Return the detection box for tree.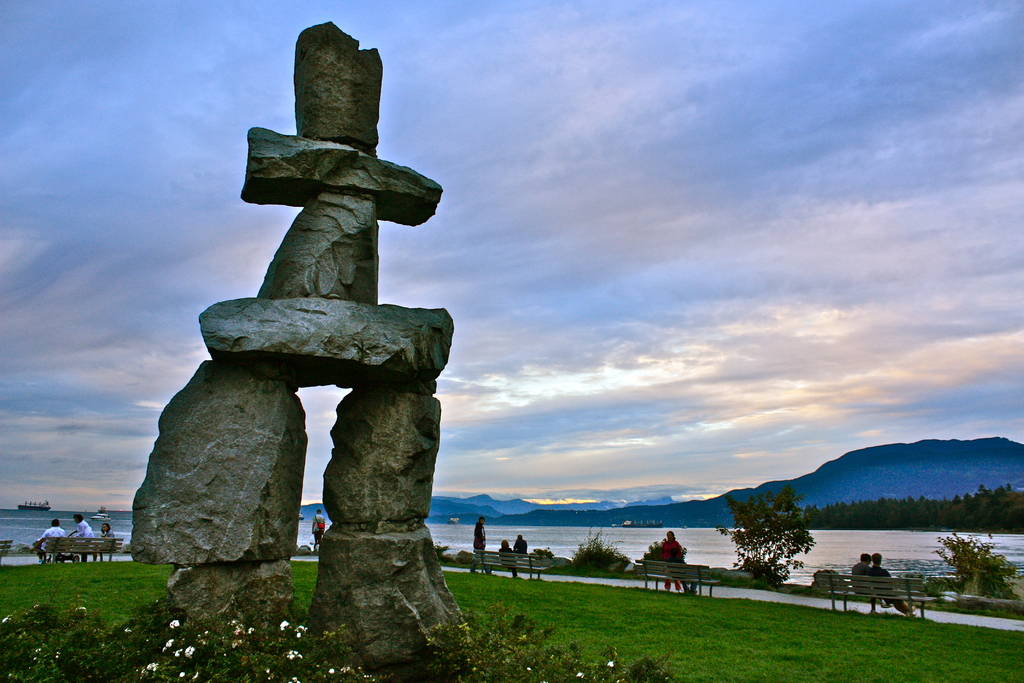
box(930, 536, 1014, 606).
